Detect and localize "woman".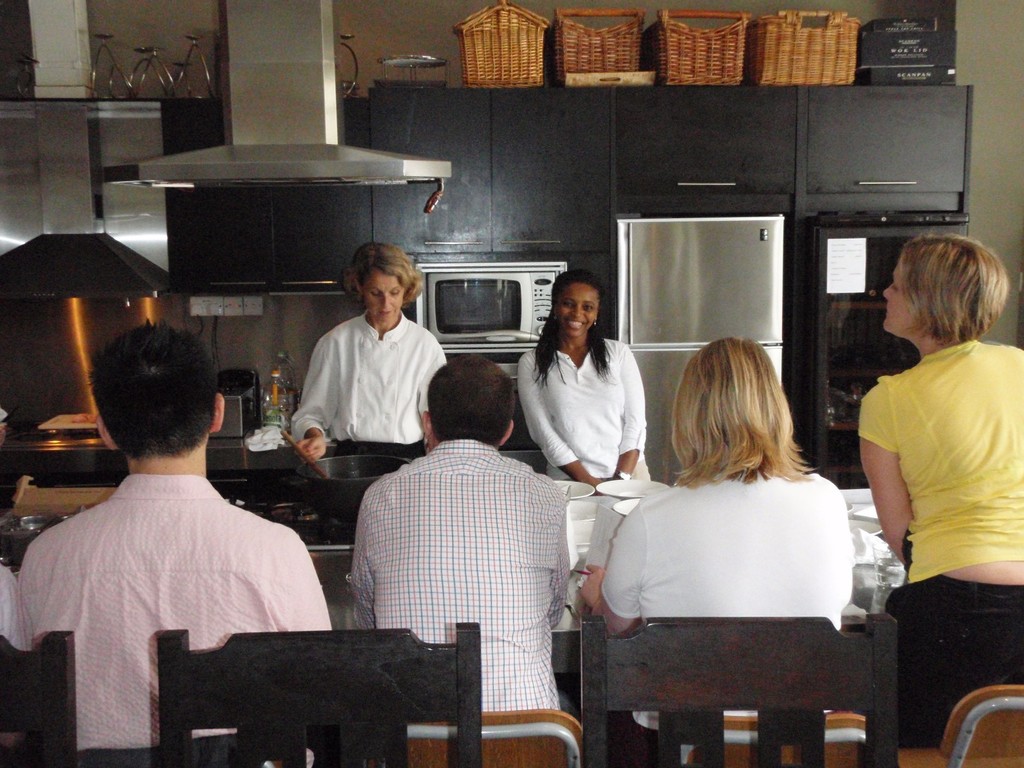
Localized at crop(853, 239, 1023, 767).
